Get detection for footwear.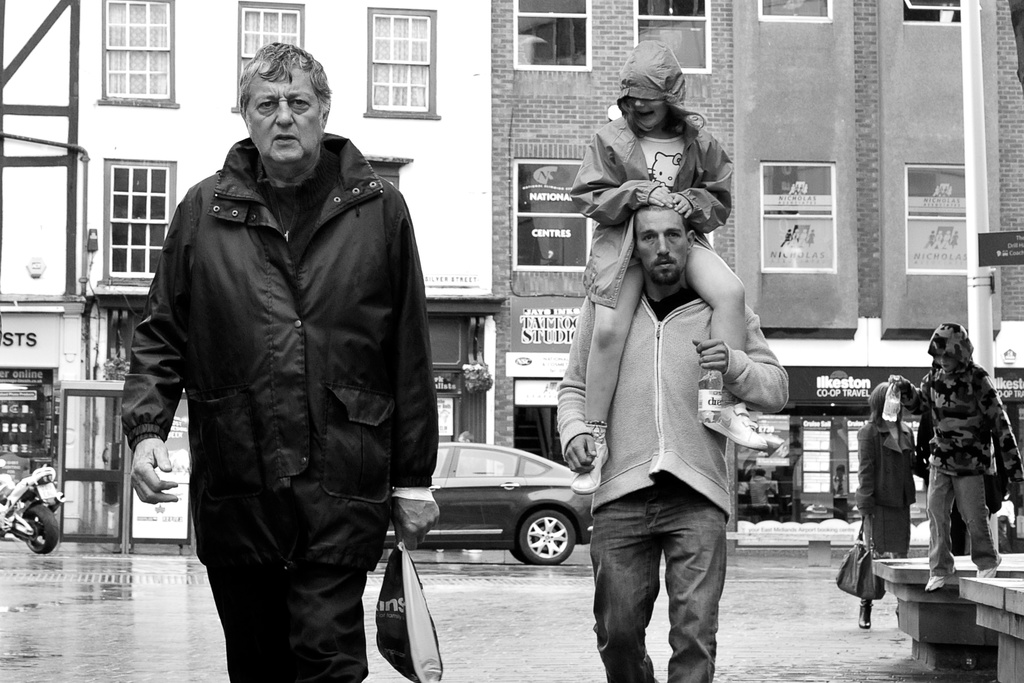
Detection: (left=858, top=602, right=873, bottom=630).
